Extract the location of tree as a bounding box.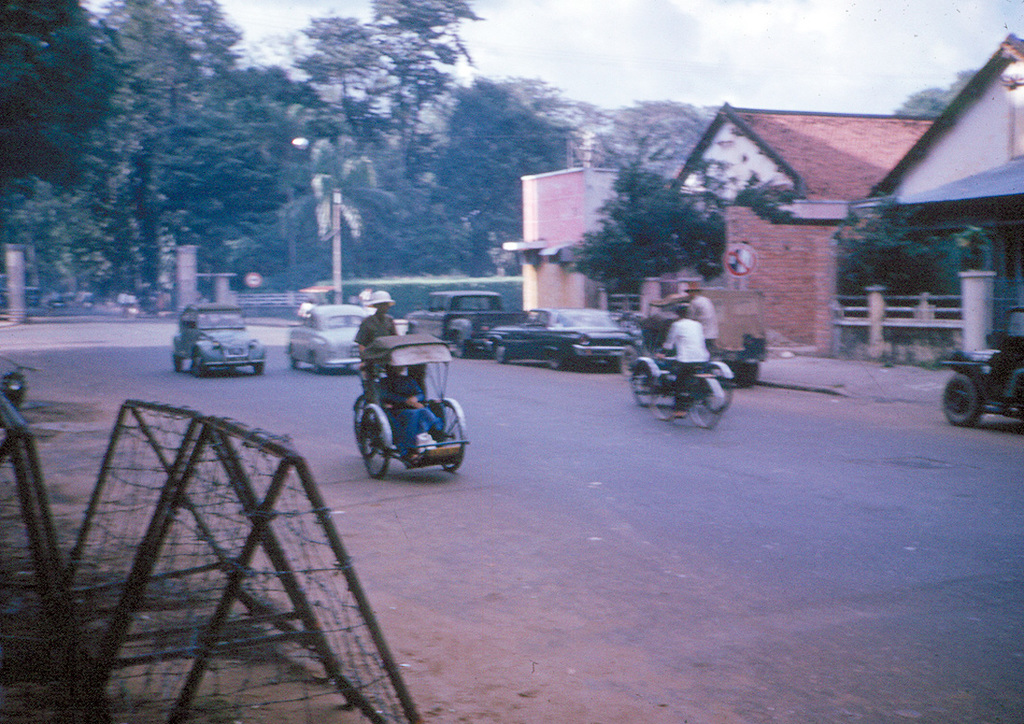
[x1=364, y1=178, x2=549, y2=274].
